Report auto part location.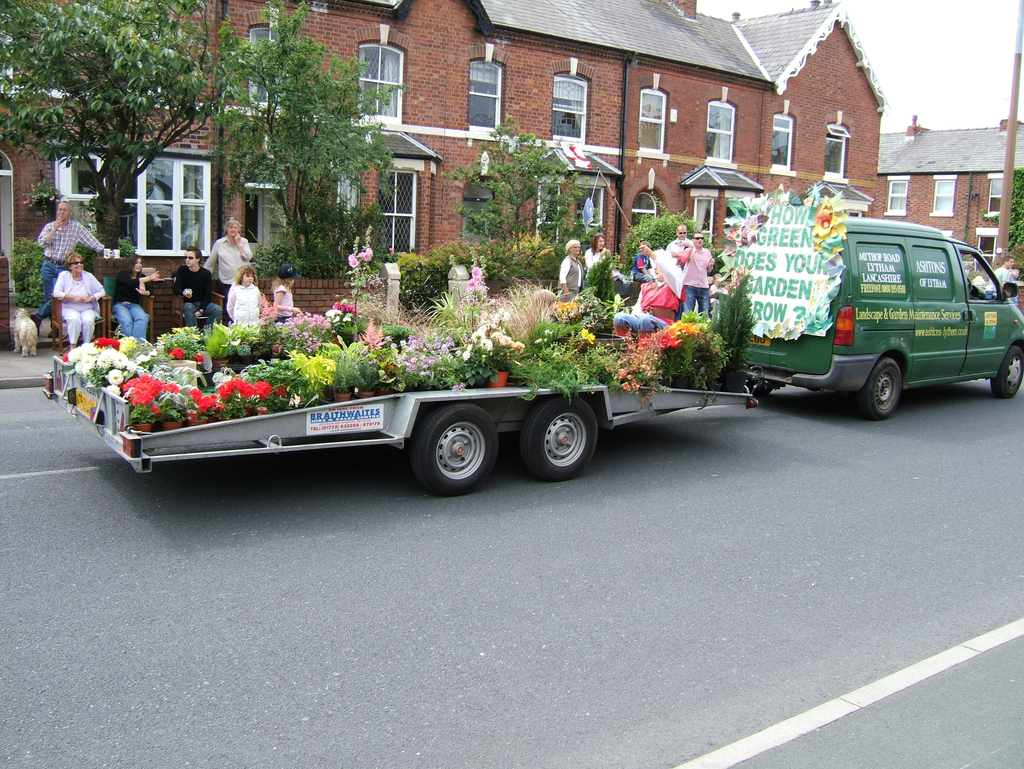
Report: [845, 231, 918, 390].
